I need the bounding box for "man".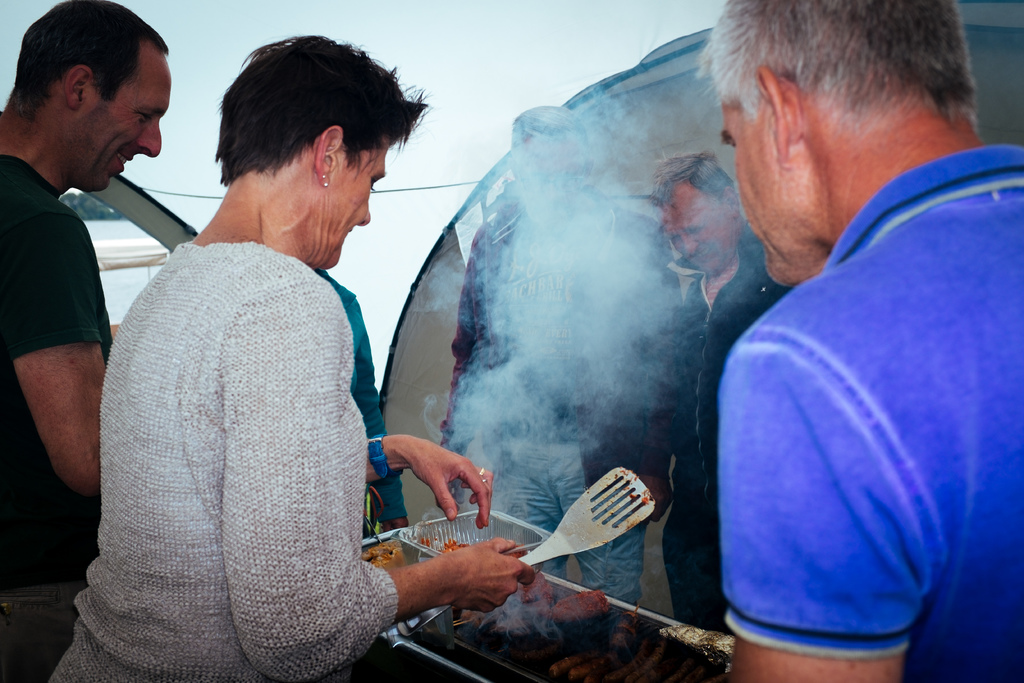
Here it is: box=[691, 0, 1023, 682].
